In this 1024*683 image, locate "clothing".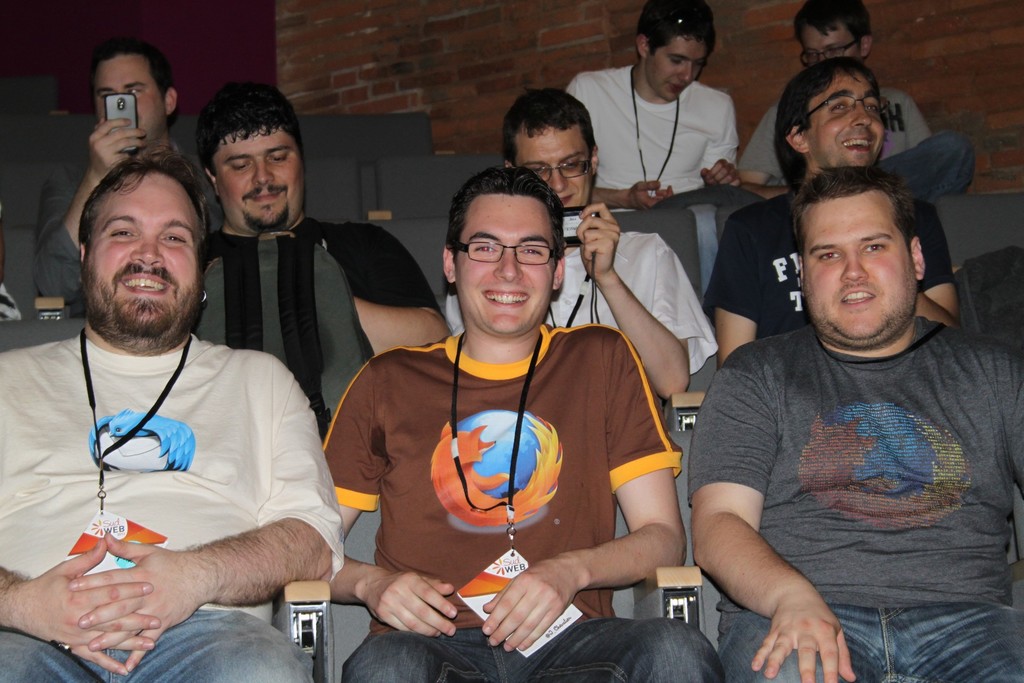
Bounding box: (x1=740, y1=85, x2=971, y2=197).
